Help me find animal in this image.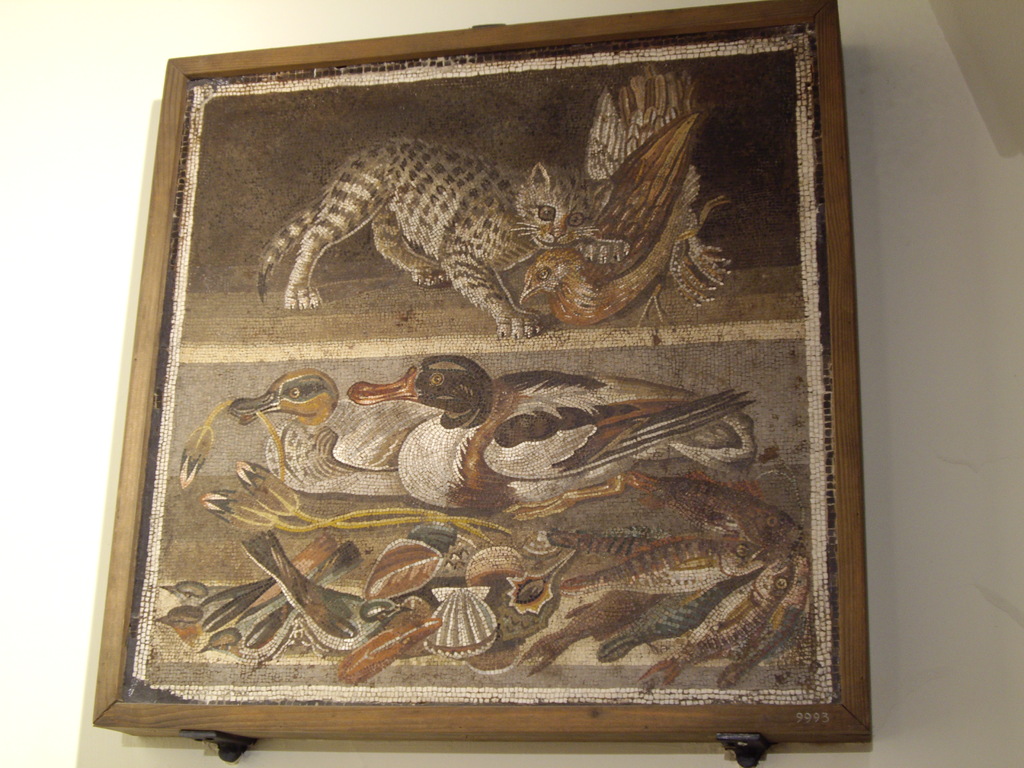
Found it: [x1=256, y1=135, x2=611, y2=336].
